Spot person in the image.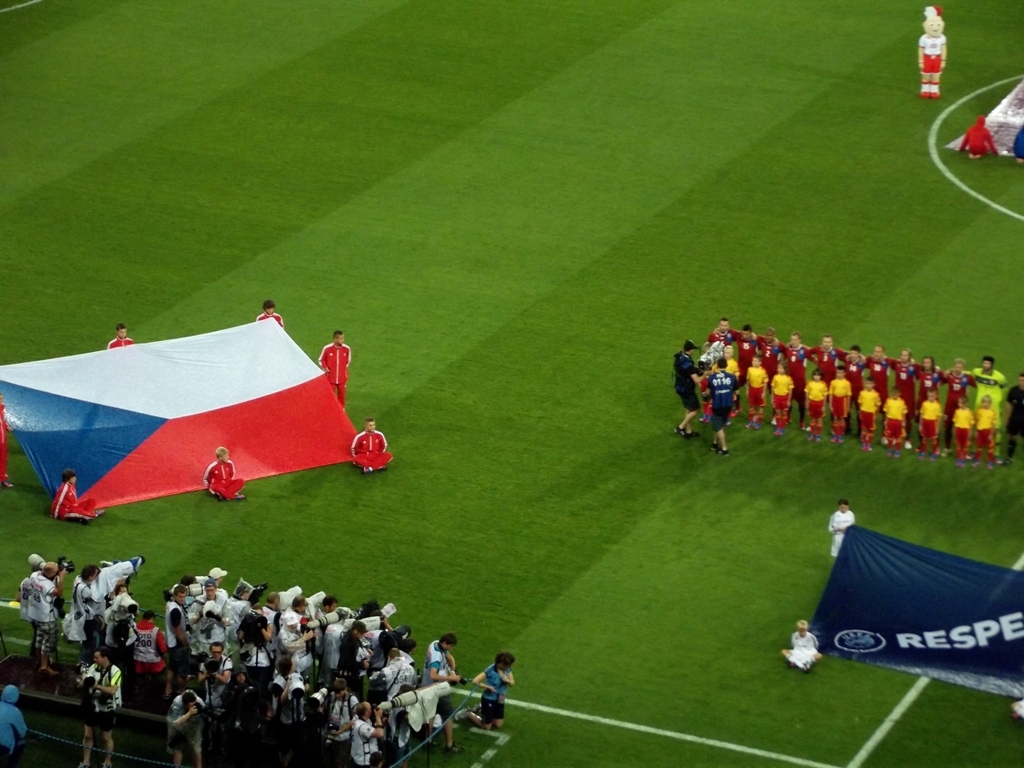
person found at BBox(827, 345, 858, 423).
